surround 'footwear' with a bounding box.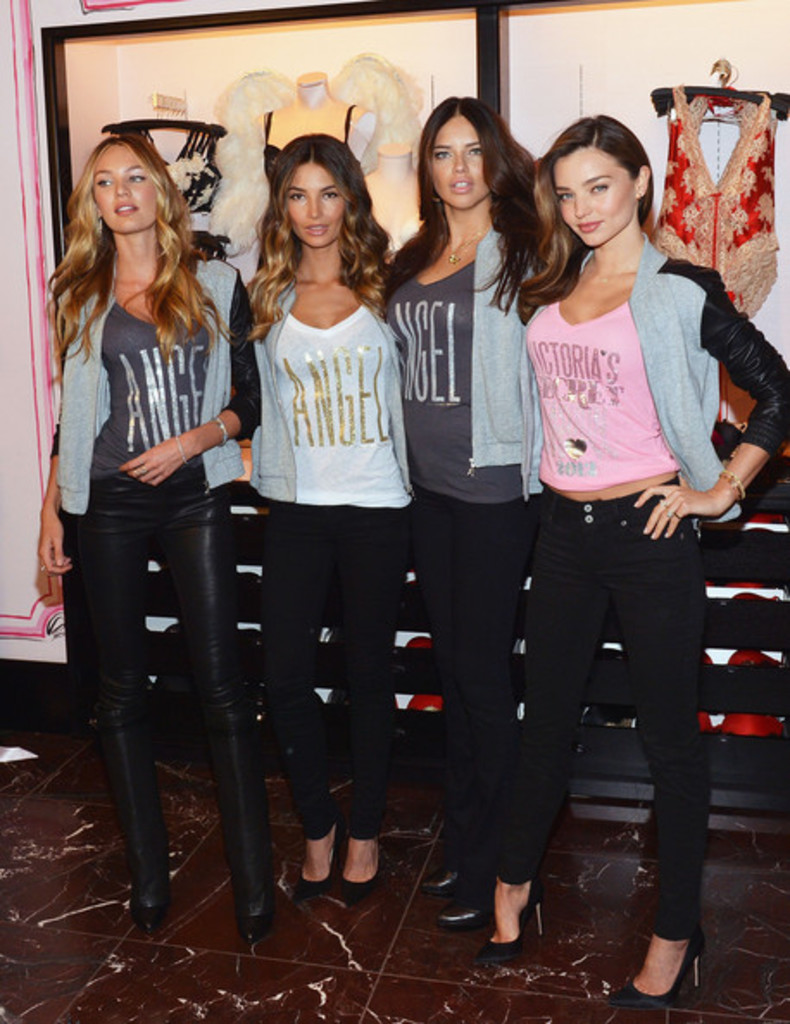
Rect(126, 872, 174, 933).
